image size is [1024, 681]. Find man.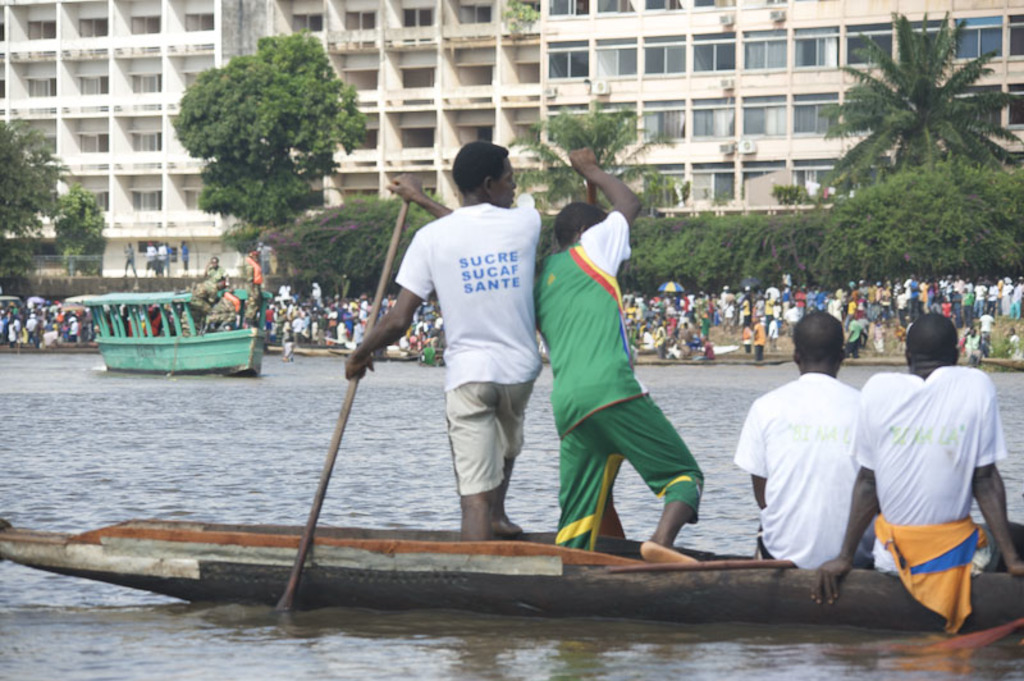
bbox=(154, 239, 164, 280).
